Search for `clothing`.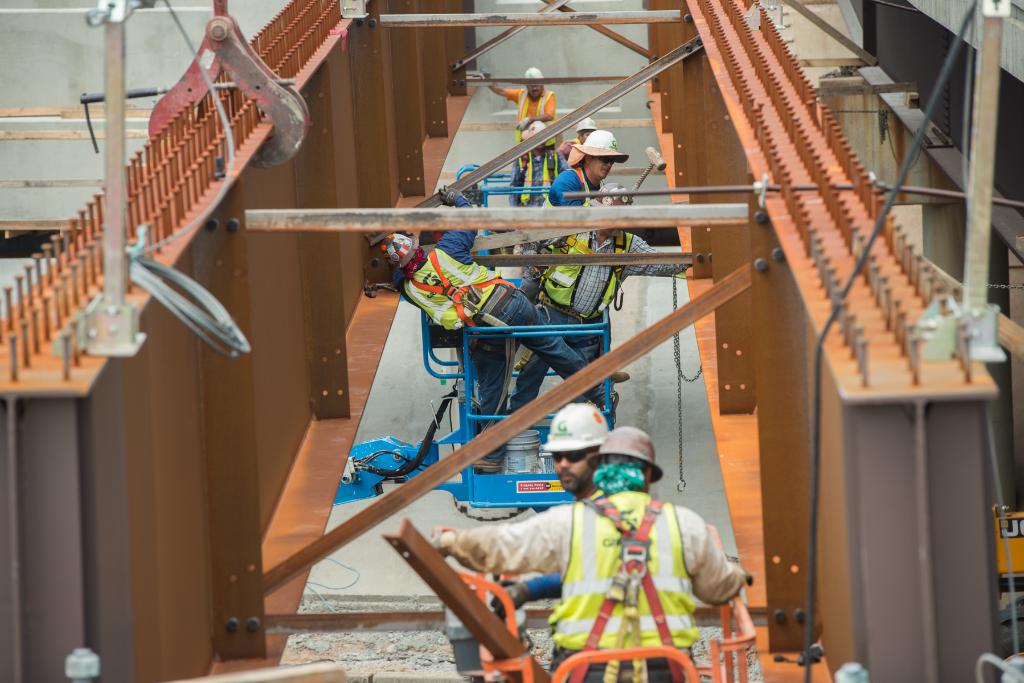
Found at box=[554, 166, 591, 198].
